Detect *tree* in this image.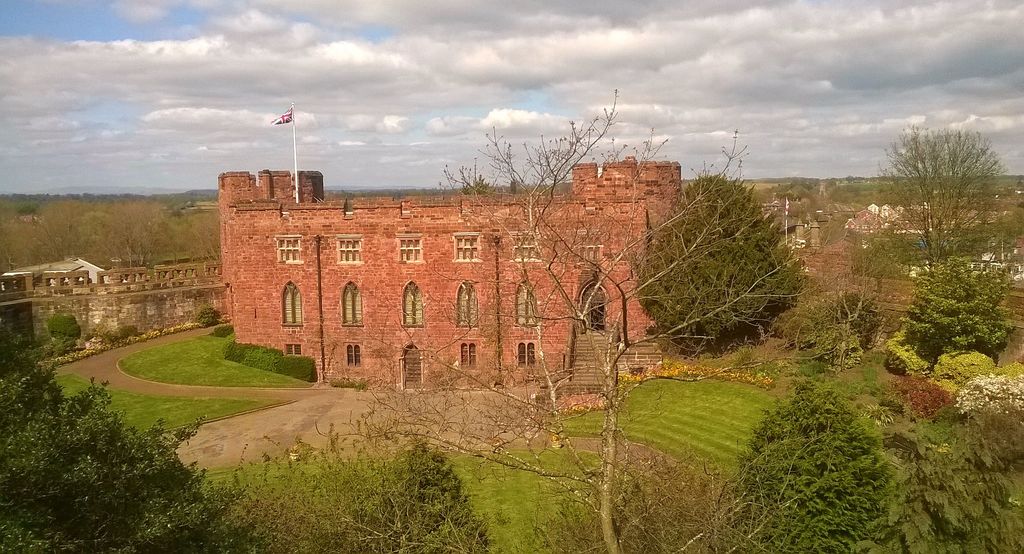
Detection: BBox(540, 443, 787, 553).
